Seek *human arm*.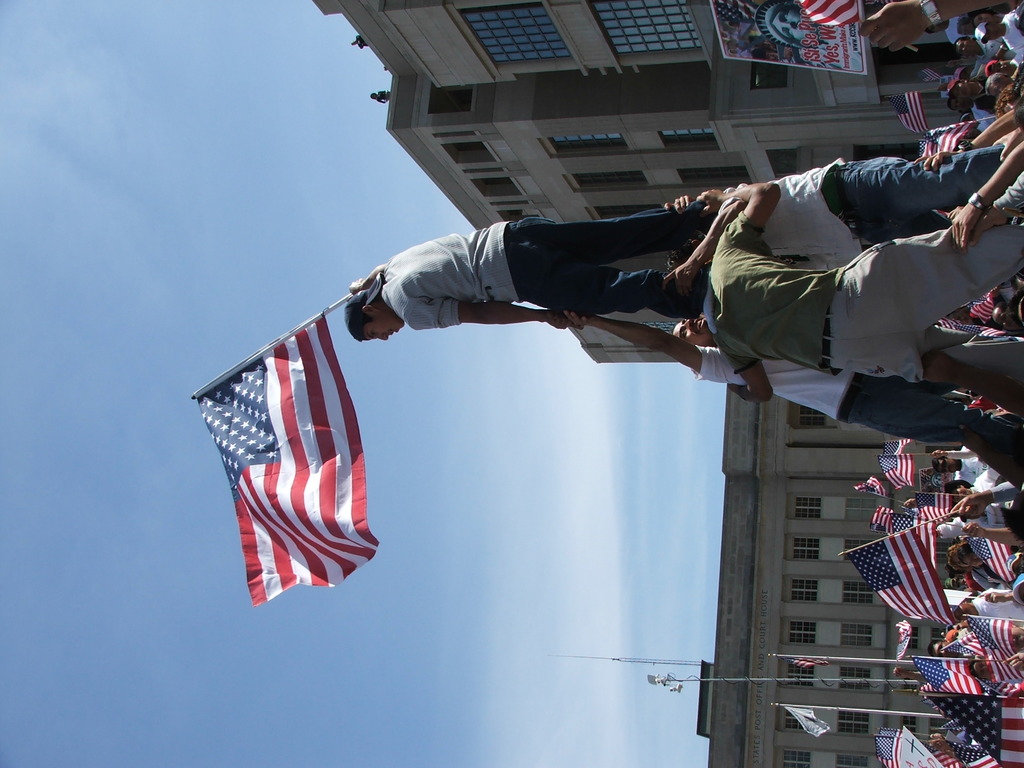
x1=980, y1=594, x2=1012, y2=605.
